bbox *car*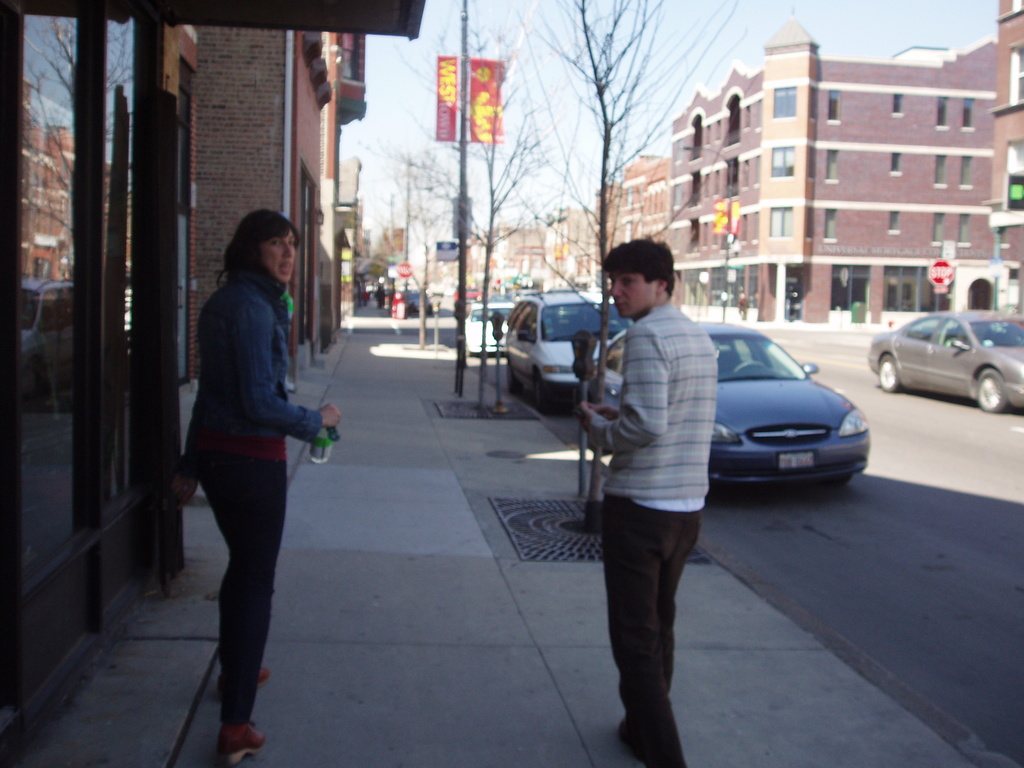
x1=465, y1=302, x2=519, y2=359
